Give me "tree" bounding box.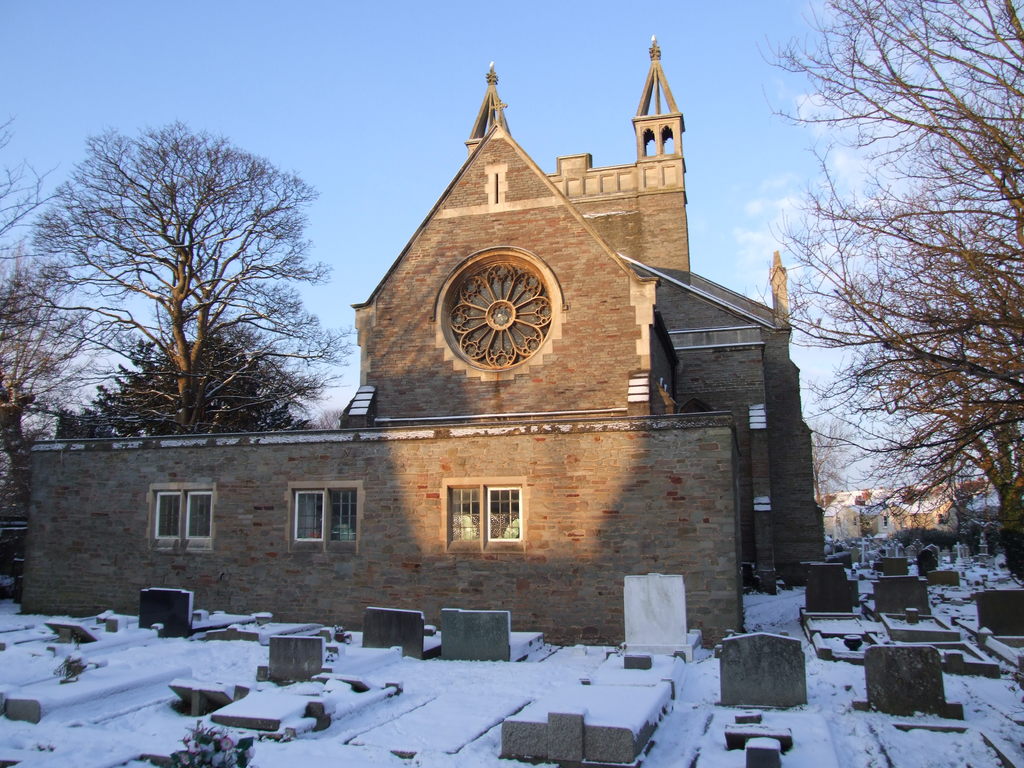
select_region(58, 96, 322, 471).
